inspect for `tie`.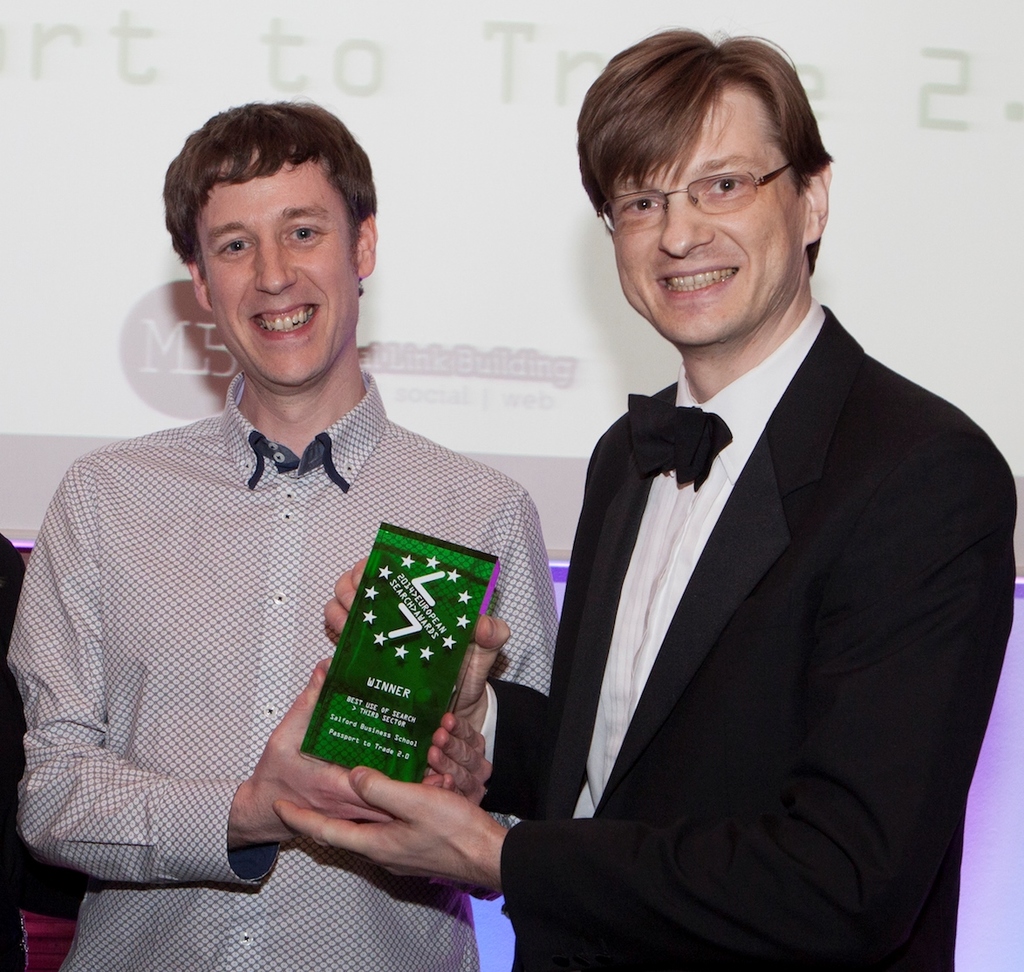
Inspection: <box>630,392,730,488</box>.
